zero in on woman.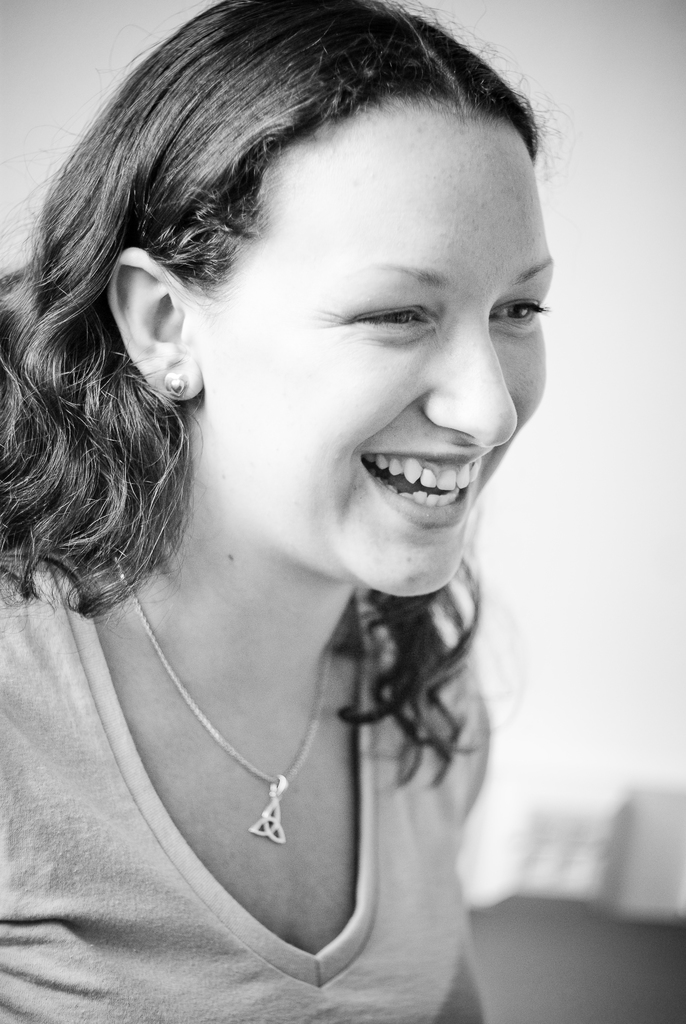
Zeroed in: bbox=(0, 0, 592, 986).
